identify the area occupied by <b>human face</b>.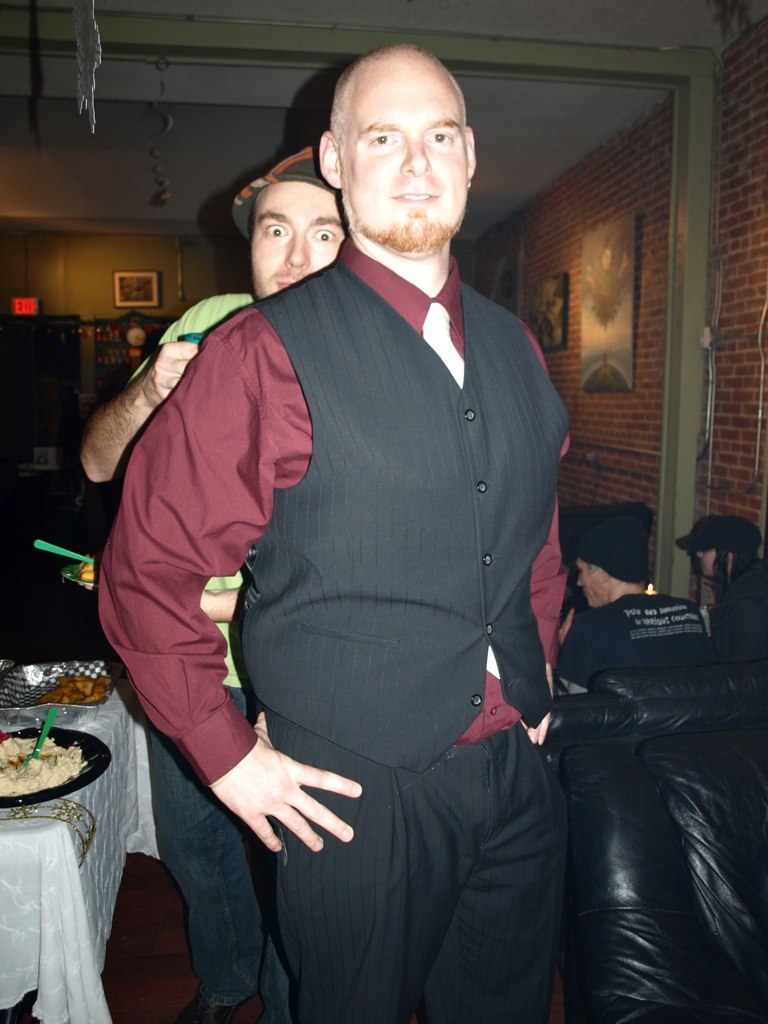
Area: 343/74/467/255.
